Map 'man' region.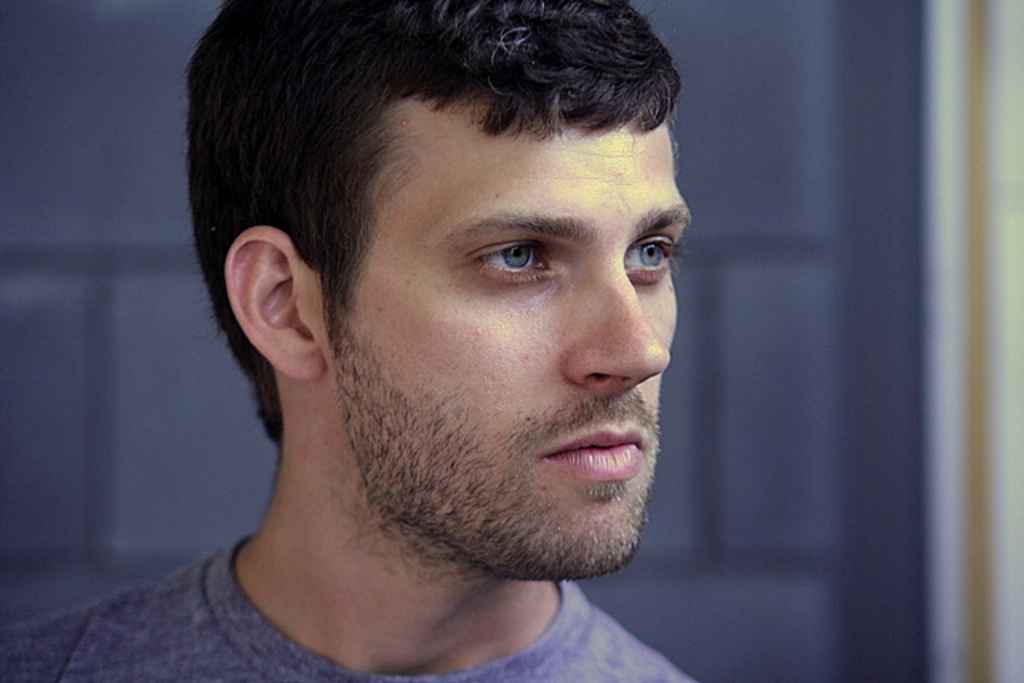
Mapped to box(0, 0, 699, 681).
